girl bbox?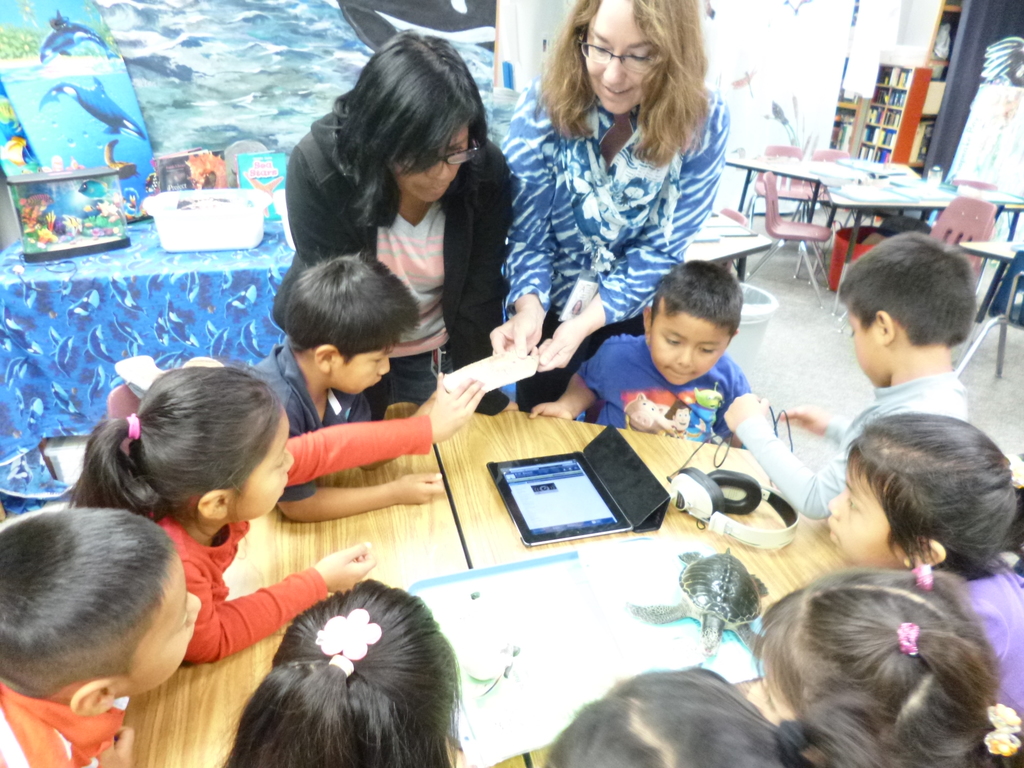
(545,664,886,767)
